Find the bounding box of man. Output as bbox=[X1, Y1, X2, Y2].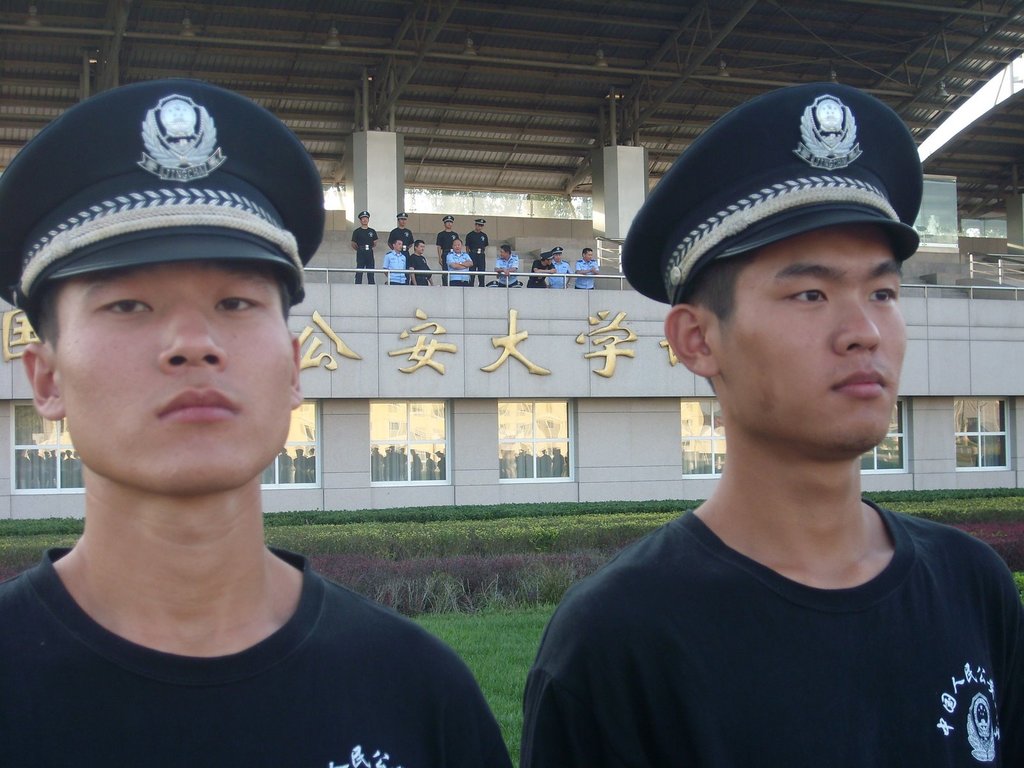
bbox=[465, 214, 488, 285].
